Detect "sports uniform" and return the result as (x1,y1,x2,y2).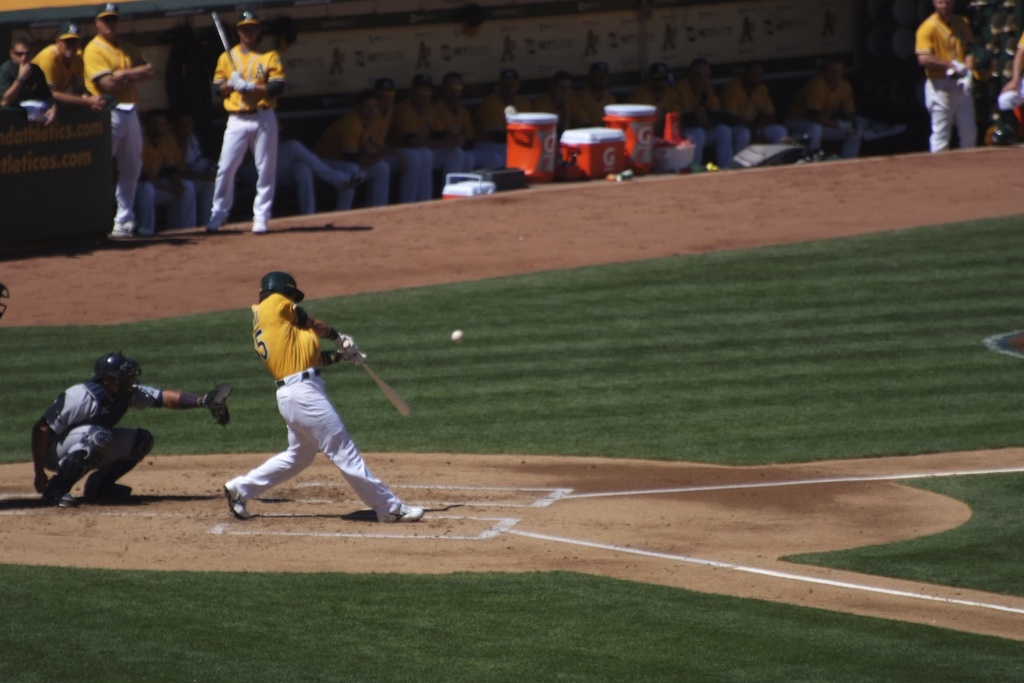
(678,58,732,176).
